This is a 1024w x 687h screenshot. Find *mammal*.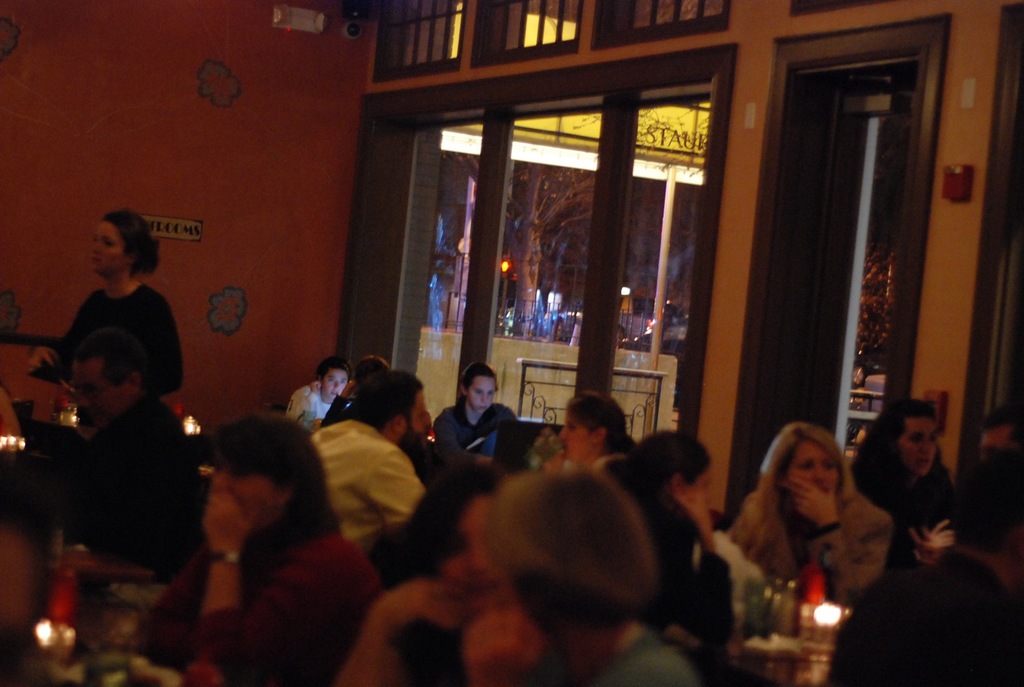
Bounding box: <bbox>347, 351, 396, 388</bbox>.
